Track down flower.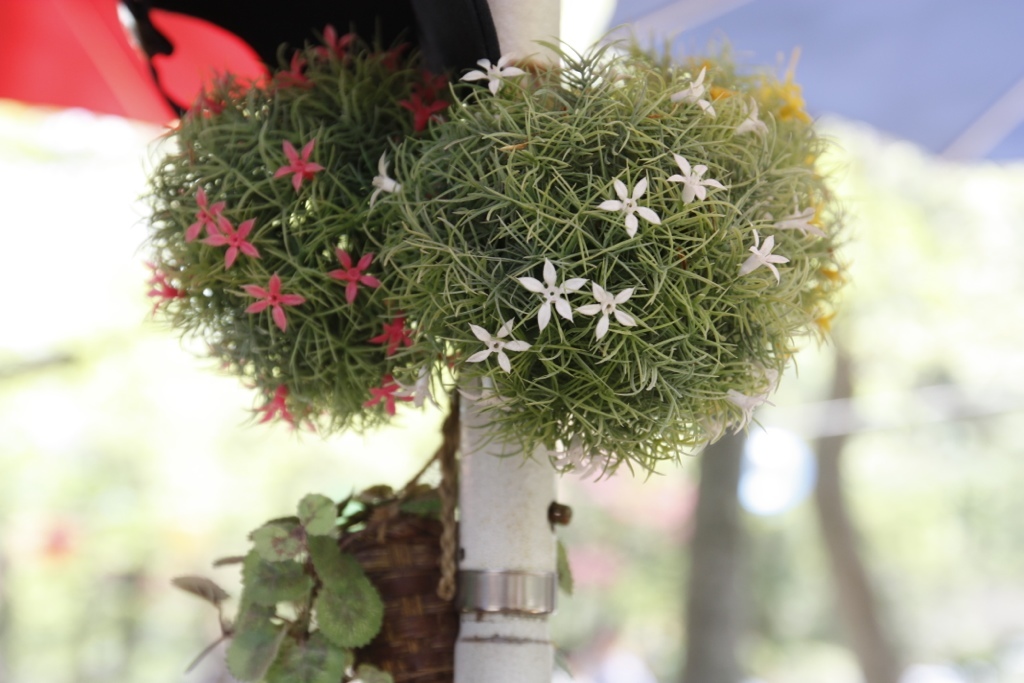
Tracked to [x1=269, y1=50, x2=309, y2=90].
